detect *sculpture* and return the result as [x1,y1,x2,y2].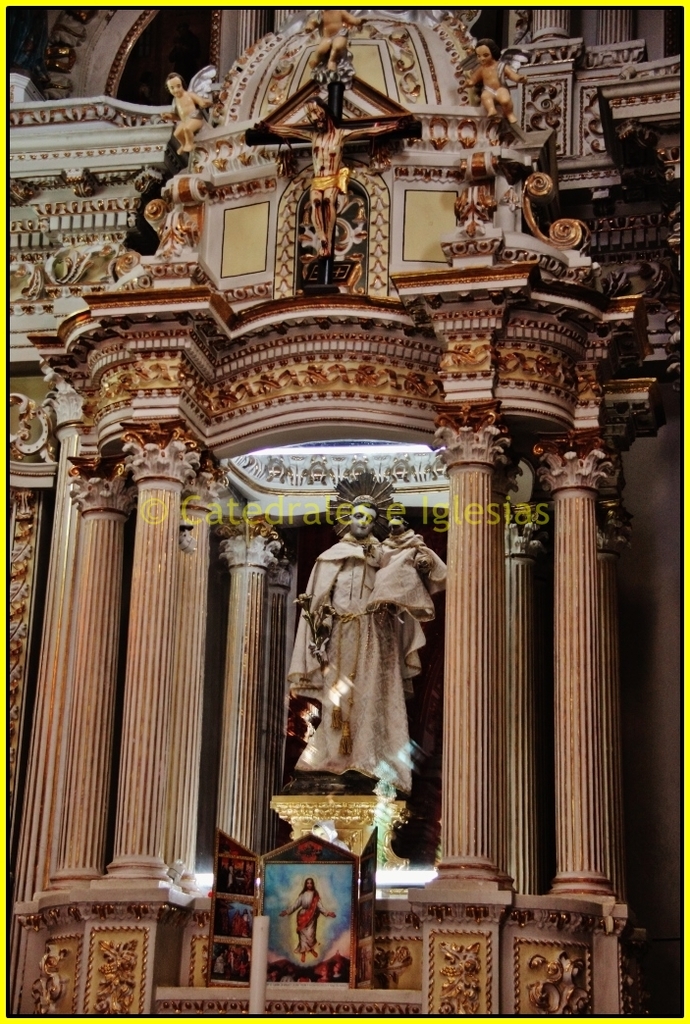
[296,492,436,810].
